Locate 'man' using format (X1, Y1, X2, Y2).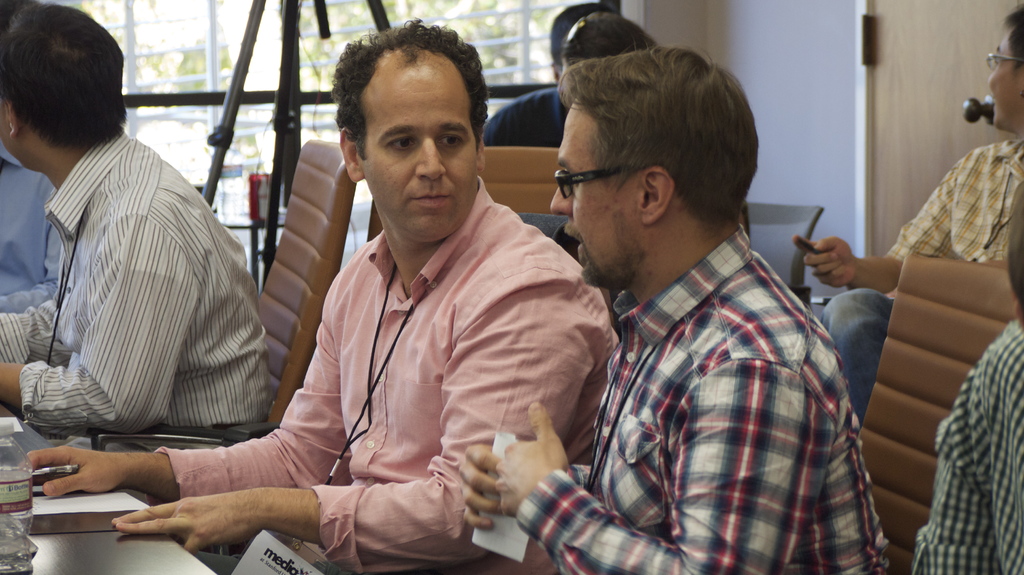
(27, 20, 623, 574).
